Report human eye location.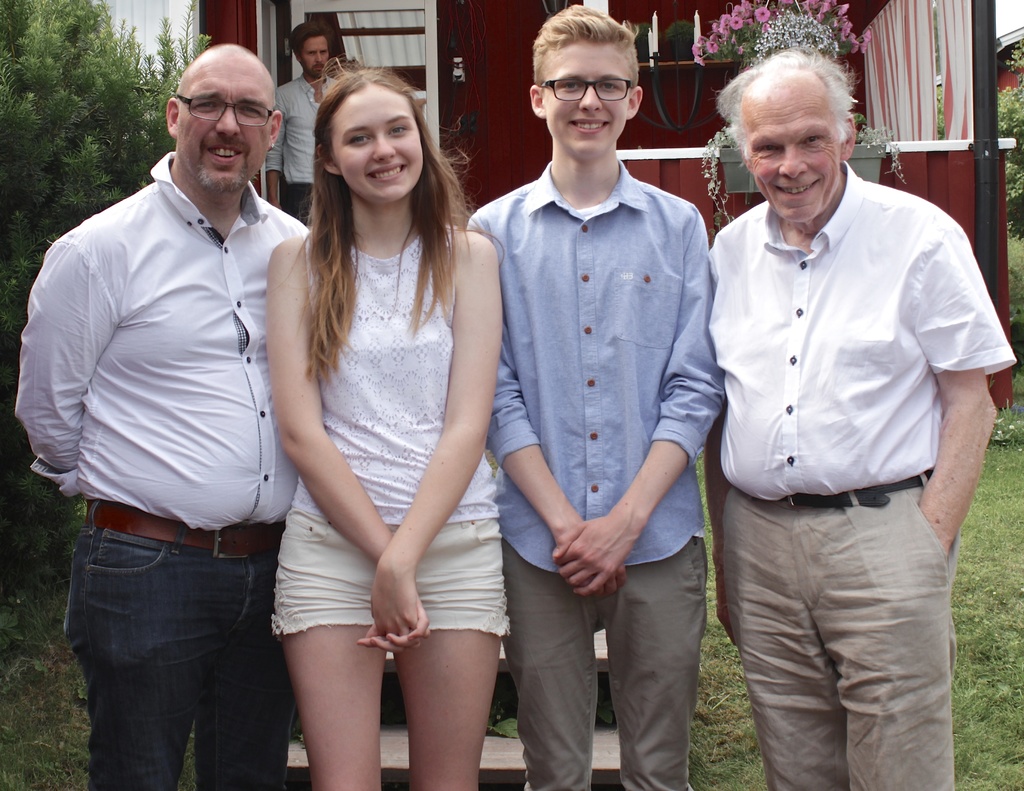
Report: <region>597, 79, 620, 92</region>.
